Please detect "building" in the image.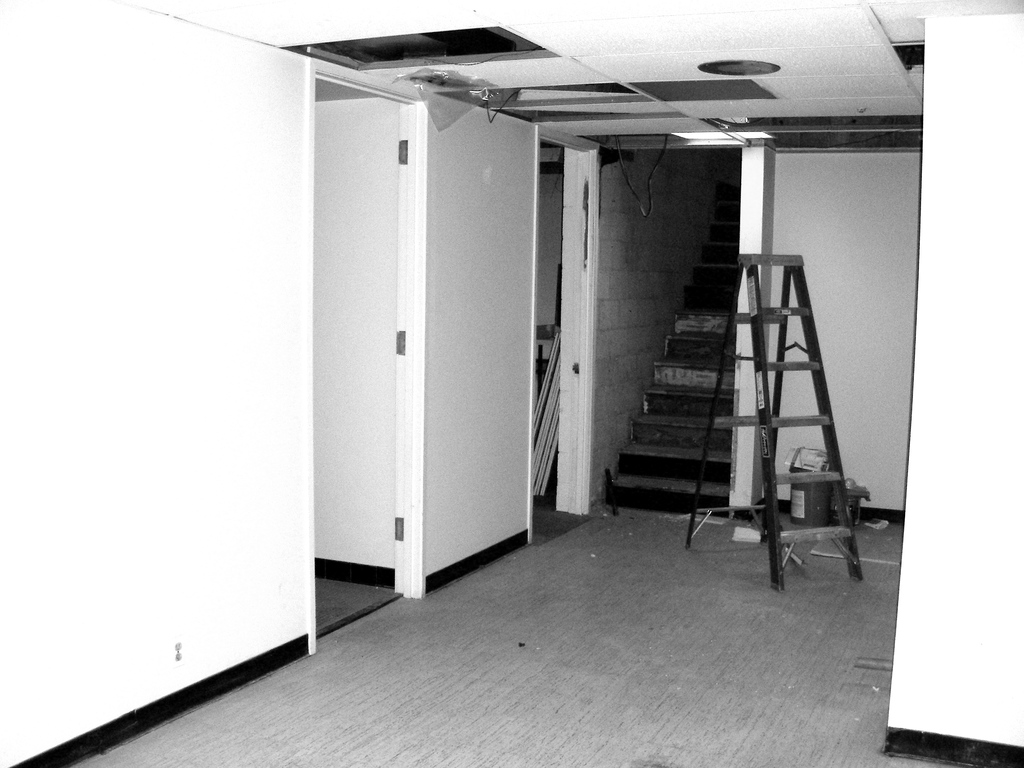
[left=1, top=0, right=1023, bottom=767].
